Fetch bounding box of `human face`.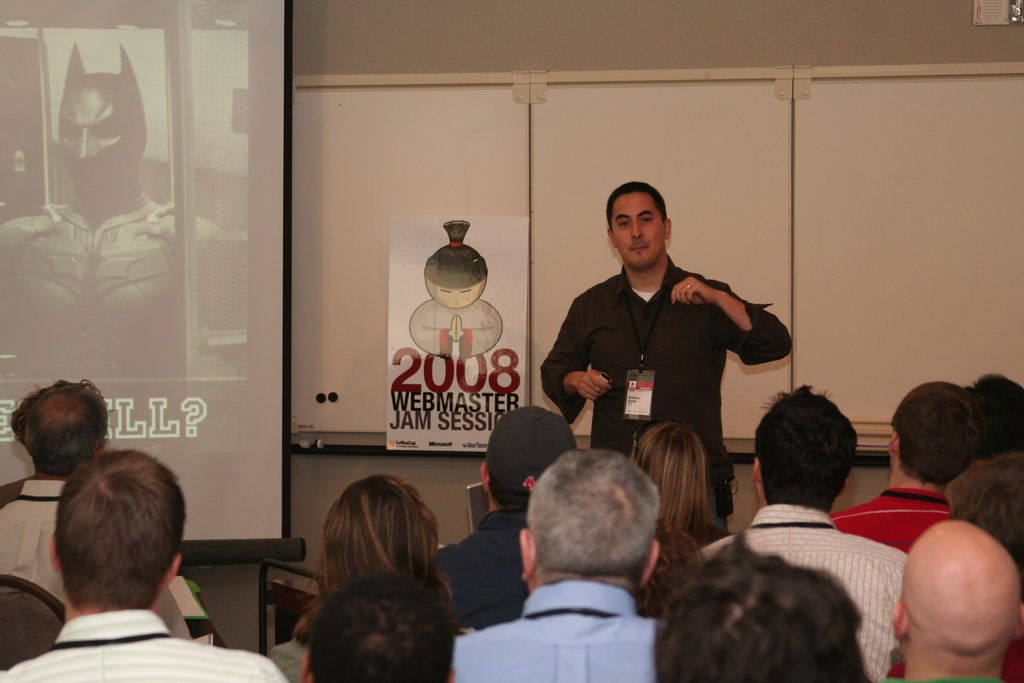
Bbox: detection(609, 190, 664, 268).
